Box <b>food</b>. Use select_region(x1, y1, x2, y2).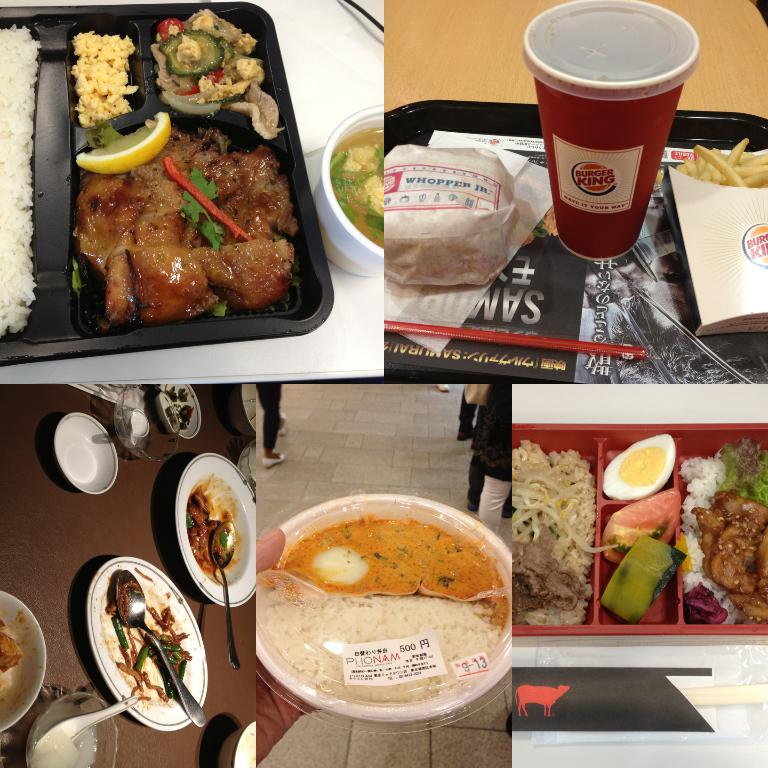
select_region(655, 137, 767, 191).
